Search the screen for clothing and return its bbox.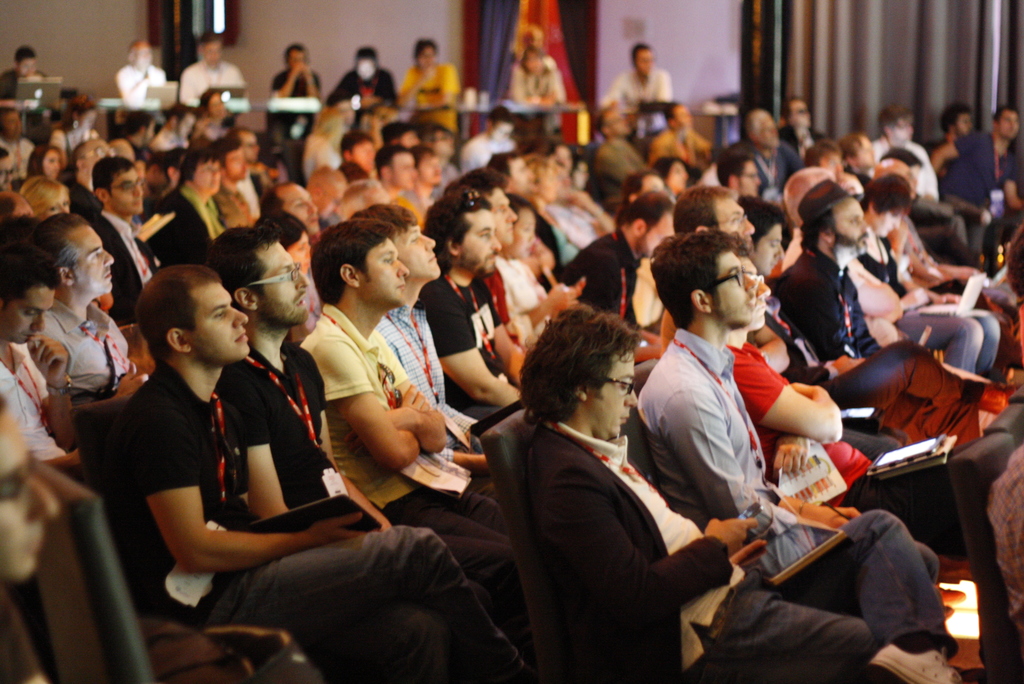
Found: <region>607, 61, 674, 148</region>.
